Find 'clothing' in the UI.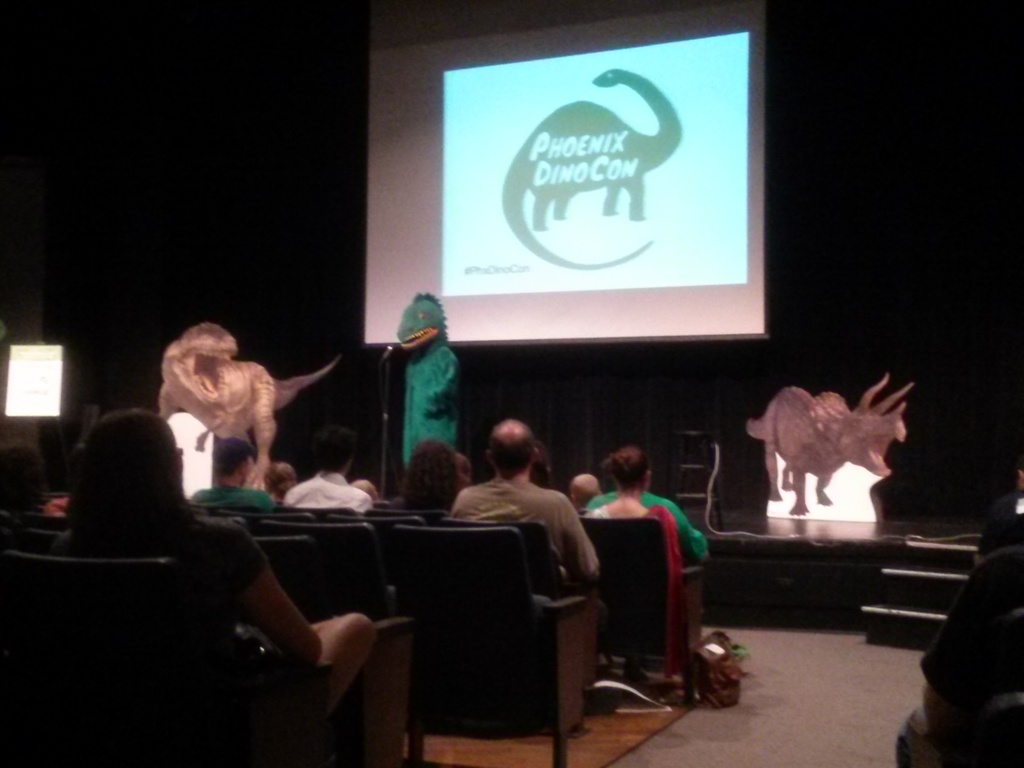
UI element at <box>191,484,269,509</box>.
